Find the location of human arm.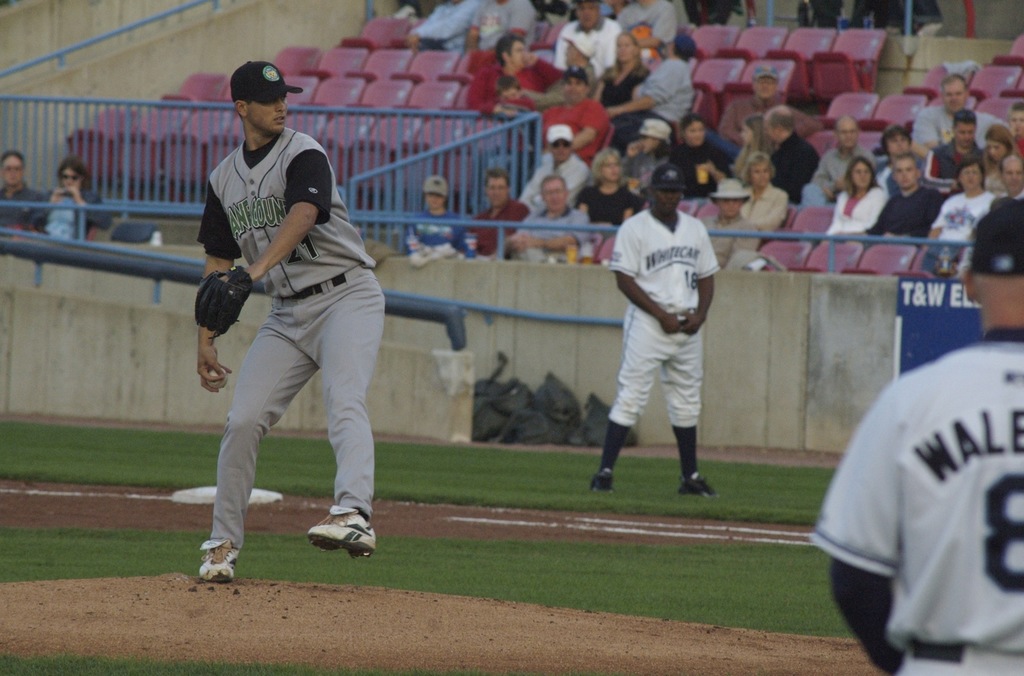
Location: Rect(815, 383, 920, 675).
